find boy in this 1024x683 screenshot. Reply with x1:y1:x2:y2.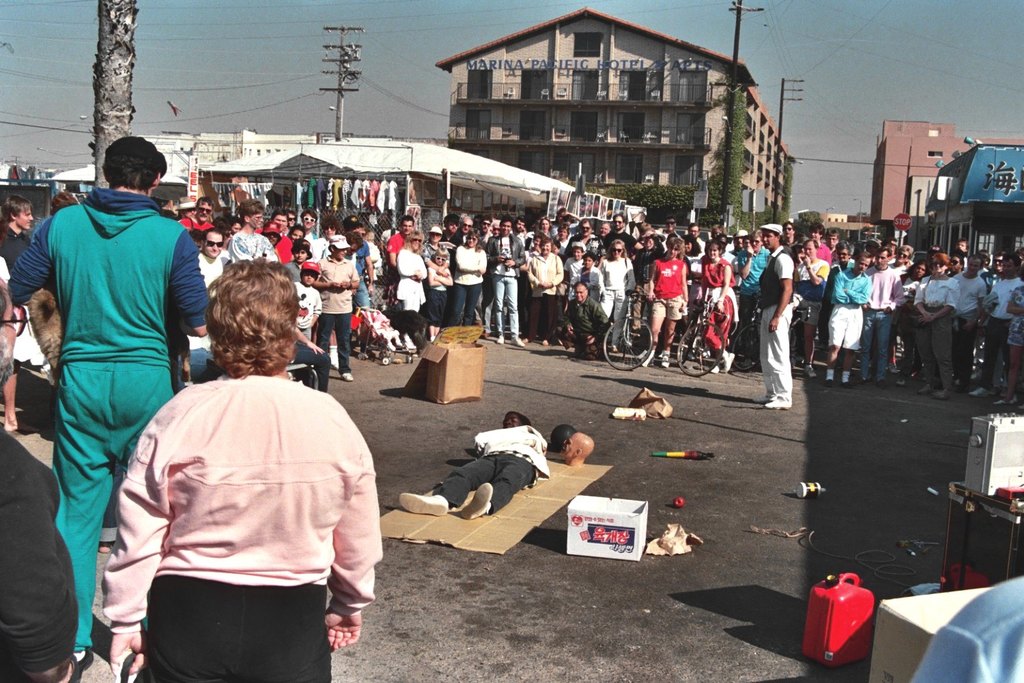
294:263:322:342.
